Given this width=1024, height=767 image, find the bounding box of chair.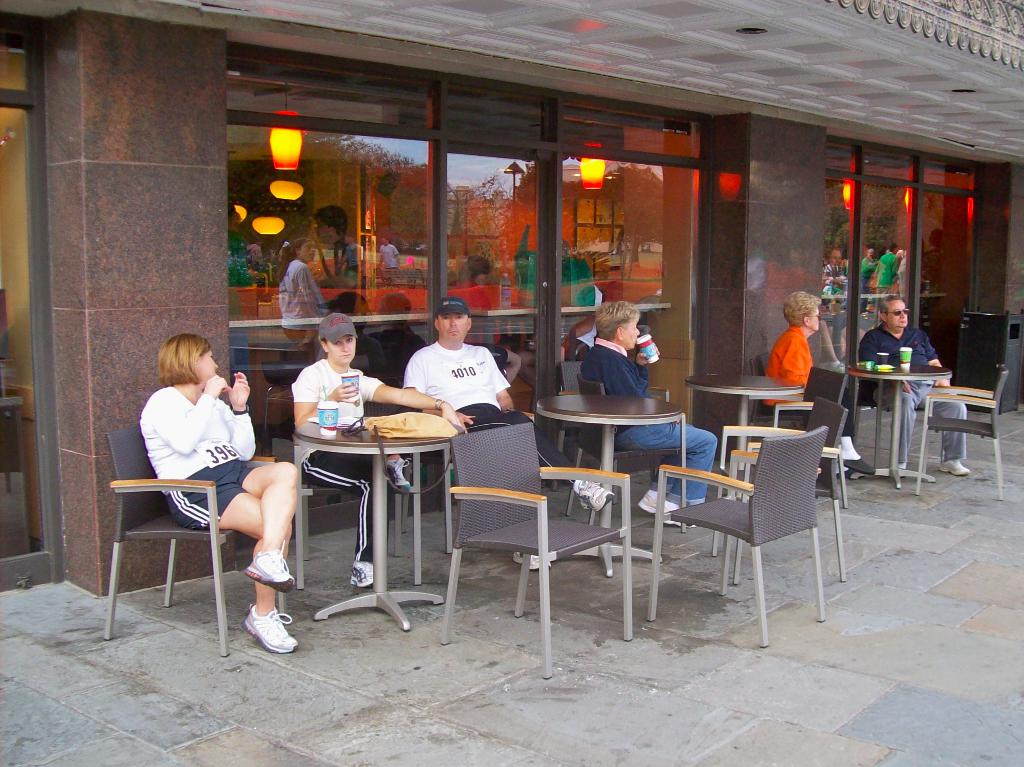
select_region(756, 364, 847, 507).
